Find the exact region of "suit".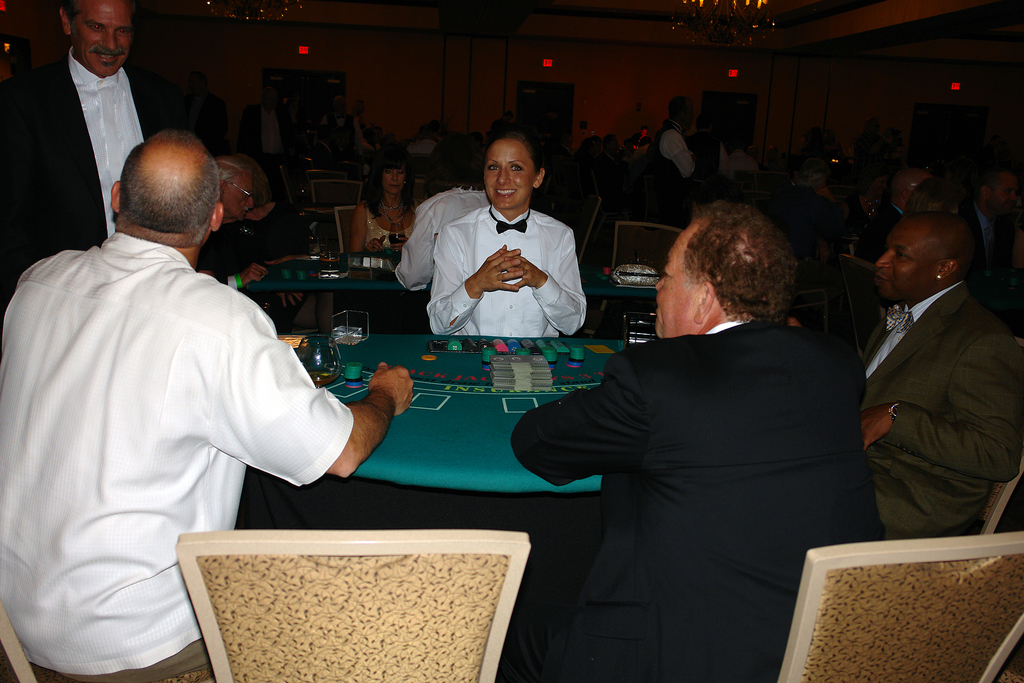
Exact region: left=504, top=318, right=886, bottom=682.
